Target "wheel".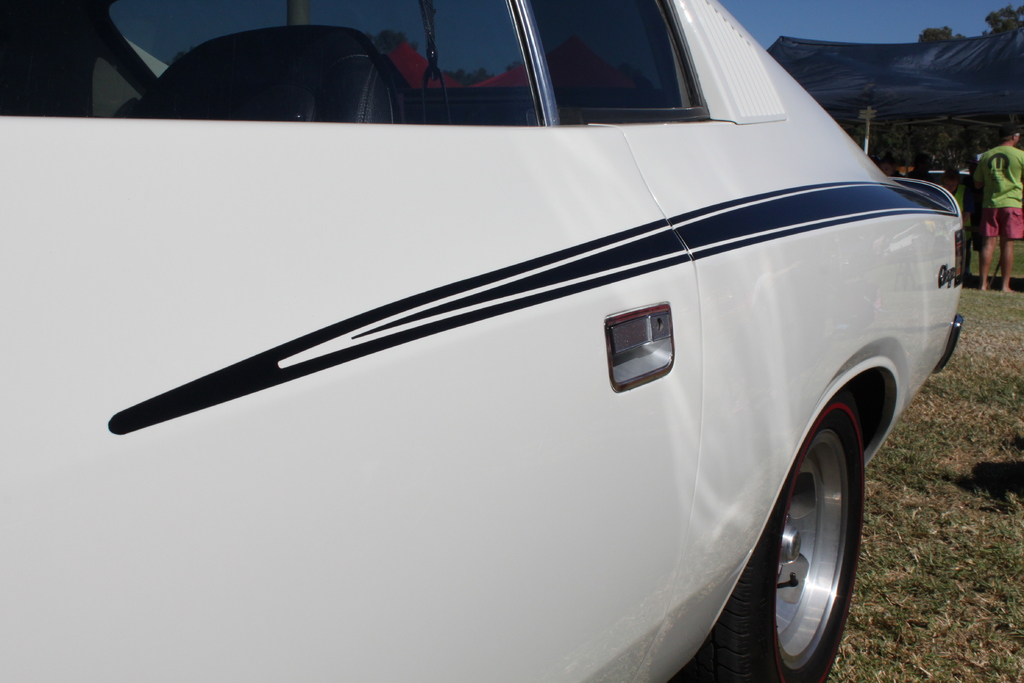
Target region: x1=721 y1=397 x2=877 y2=674.
